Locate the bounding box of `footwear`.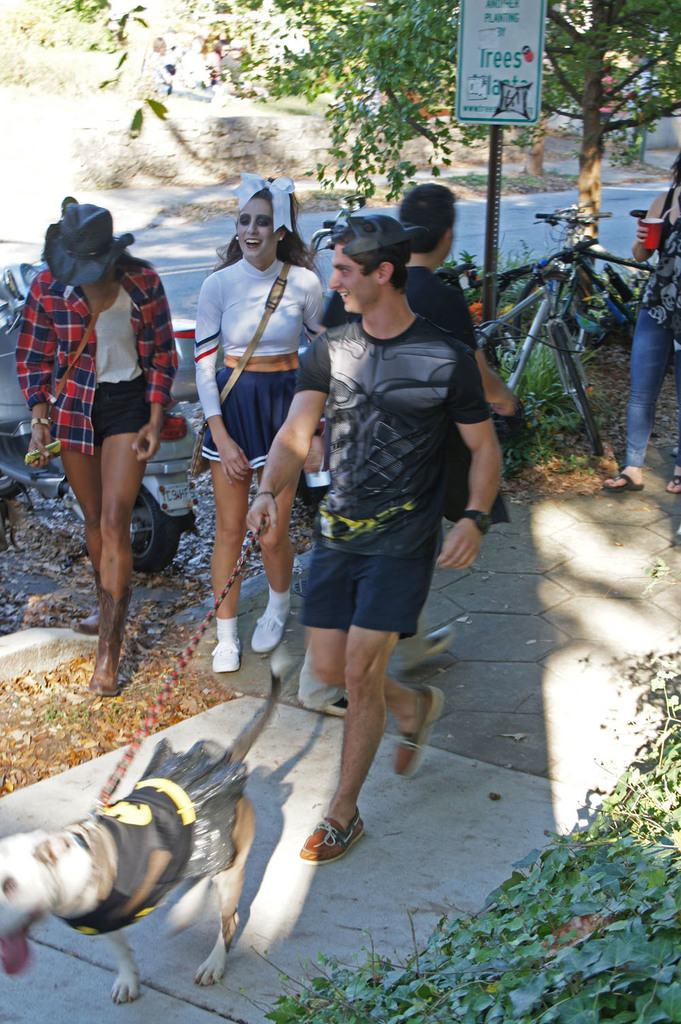
Bounding box: bbox(601, 469, 644, 494).
